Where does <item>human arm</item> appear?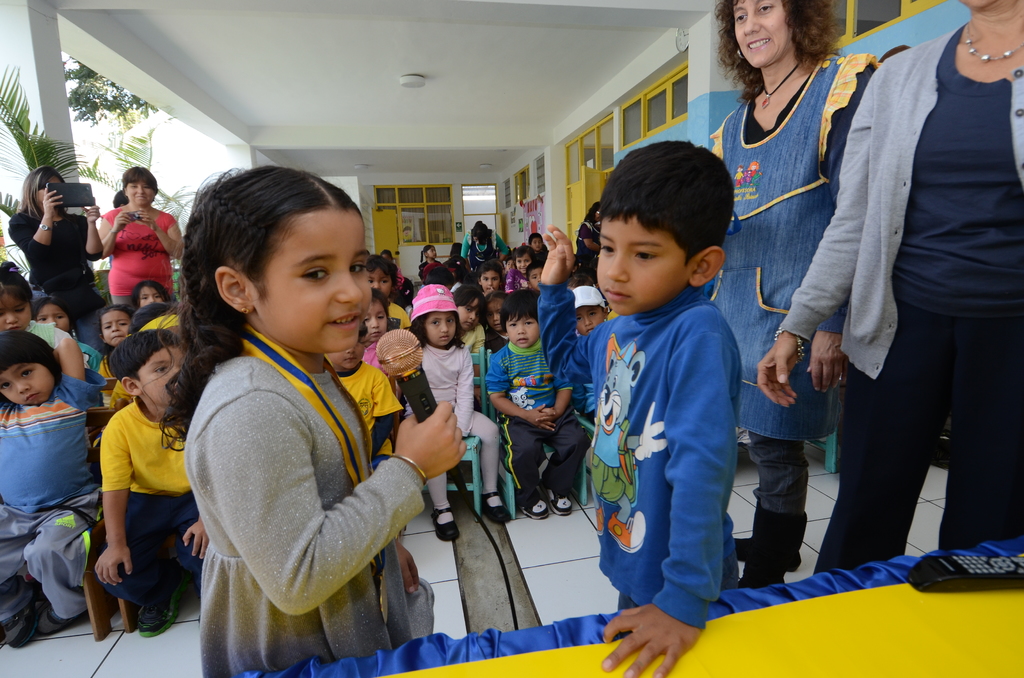
Appears at bbox=[490, 362, 559, 433].
